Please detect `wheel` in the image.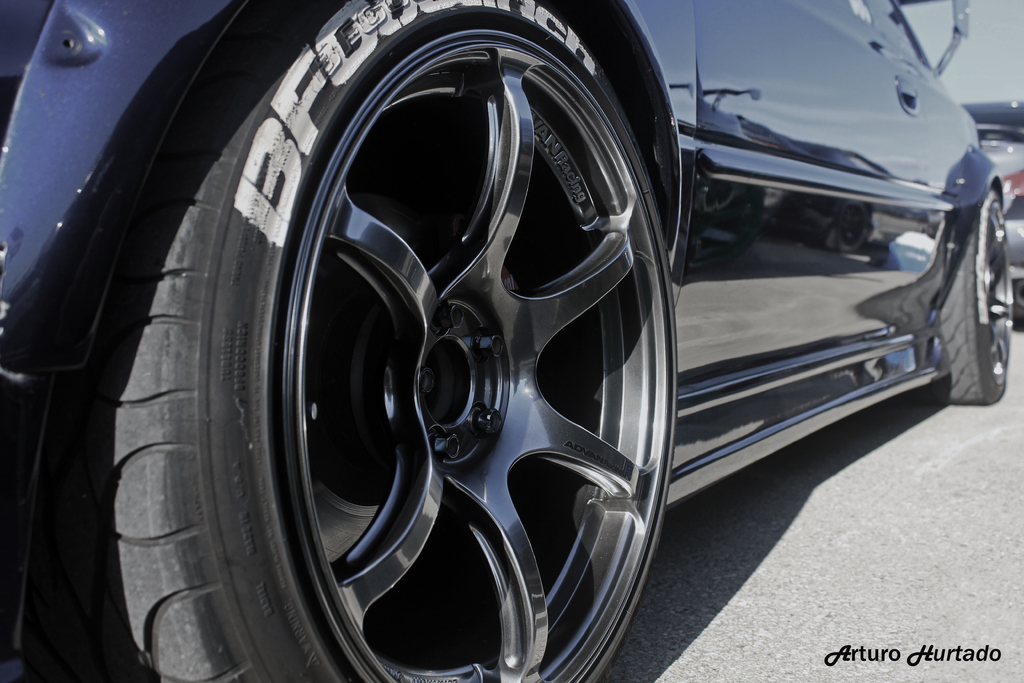
(left=140, top=12, right=827, bottom=664).
